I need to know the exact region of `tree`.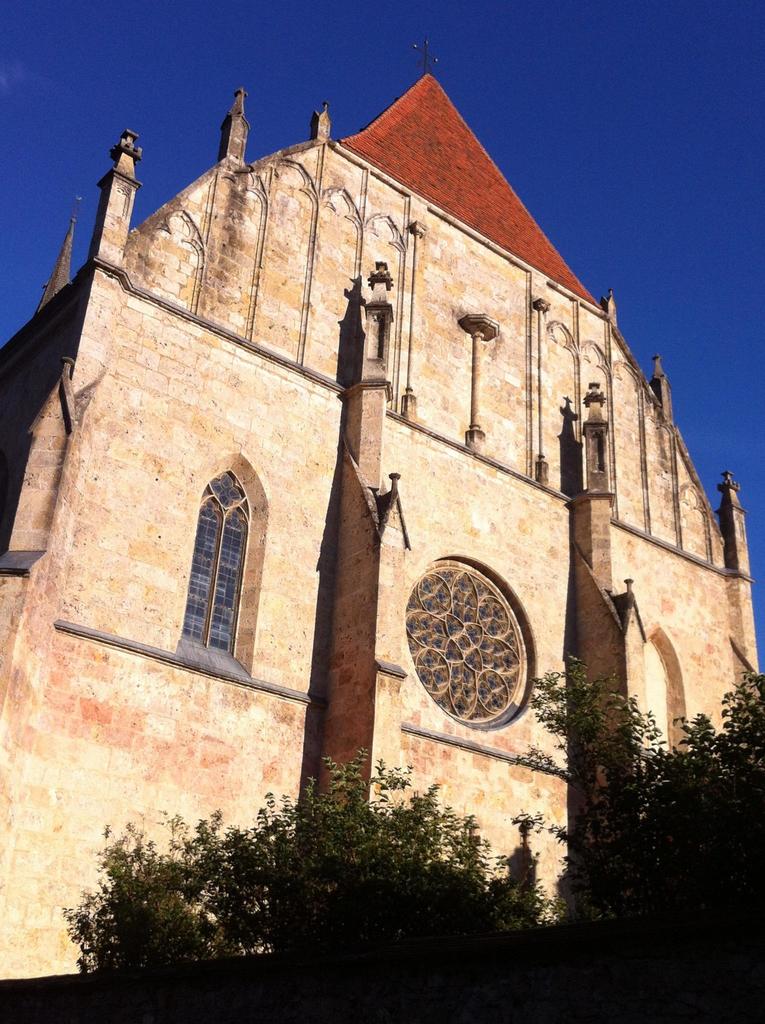
Region: bbox=(60, 650, 764, 1023).
